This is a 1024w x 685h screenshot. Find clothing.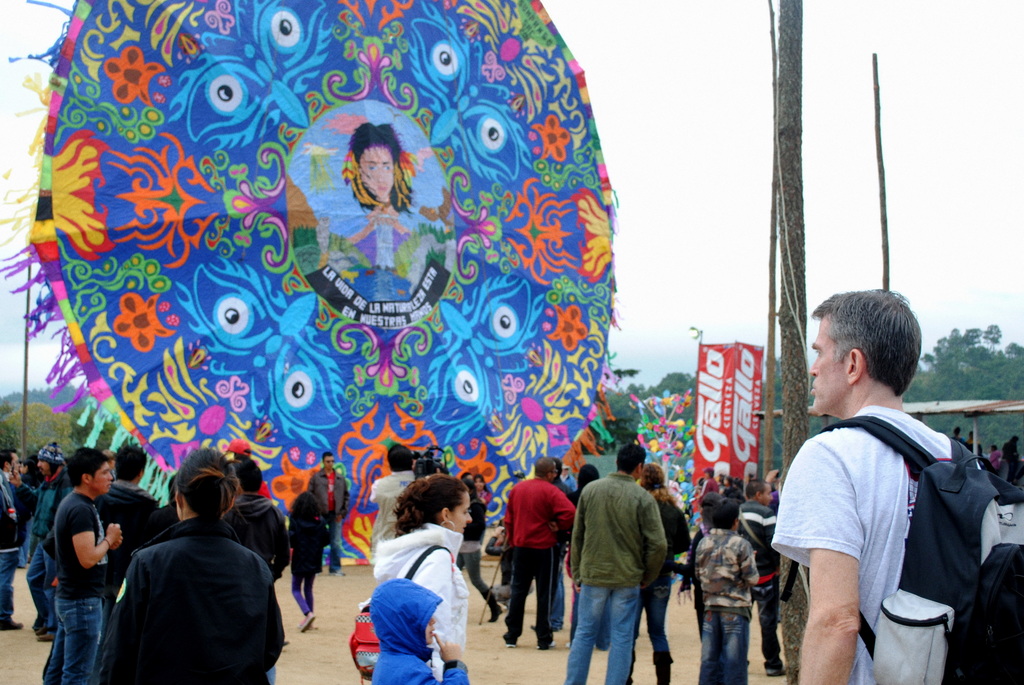
Bounding box: l=577, t=585, r=637, b=684.
